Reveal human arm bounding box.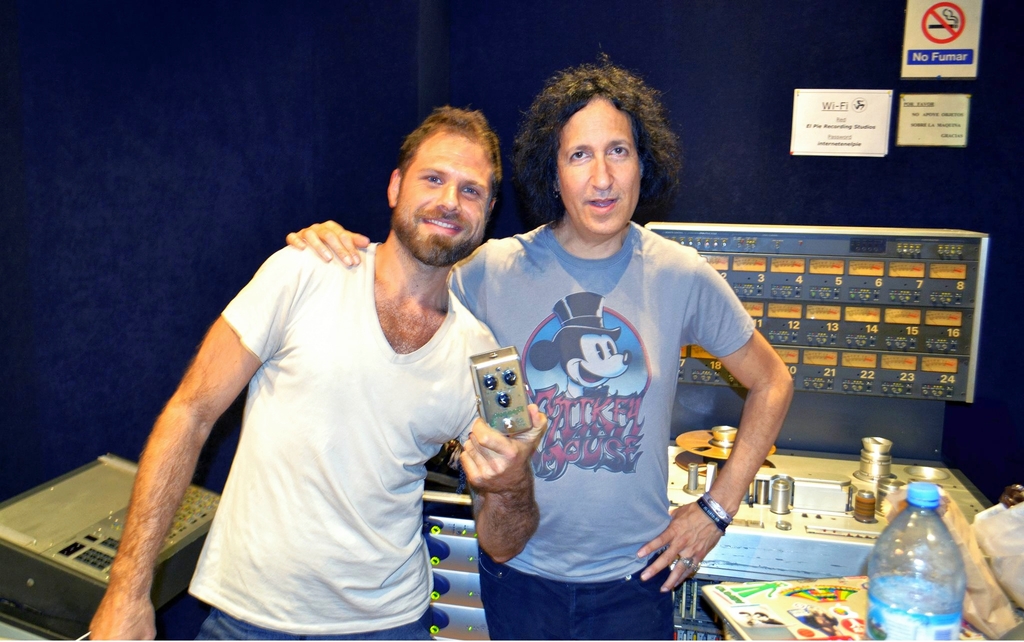
Revealed: left=89, top=242, right=299, bottom=638.
